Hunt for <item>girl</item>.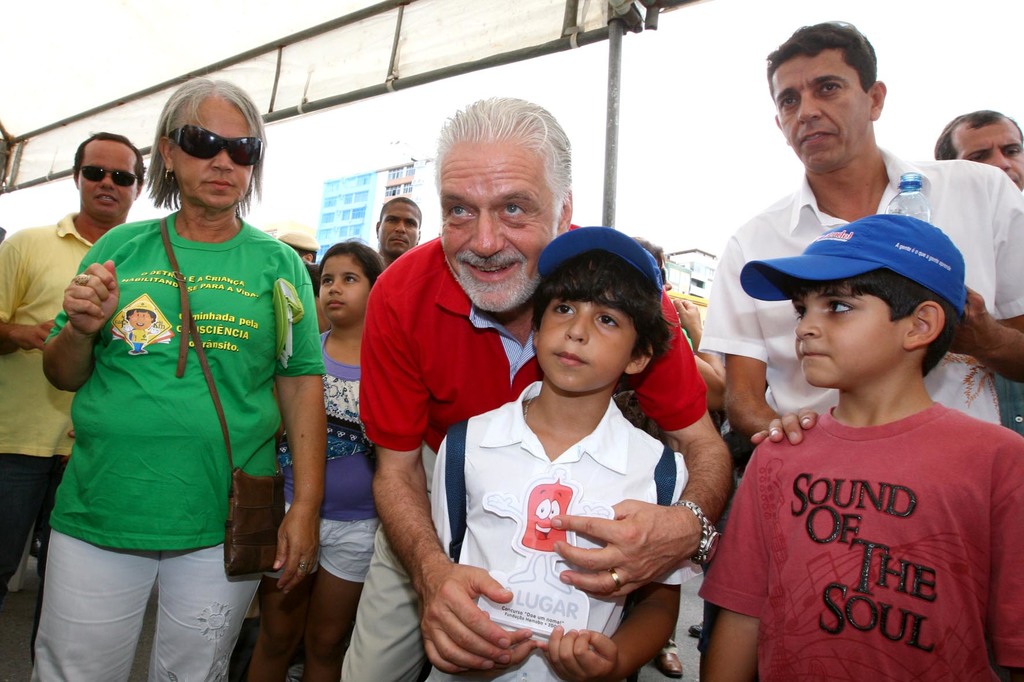
Hunted down at [229,235,385,679].
